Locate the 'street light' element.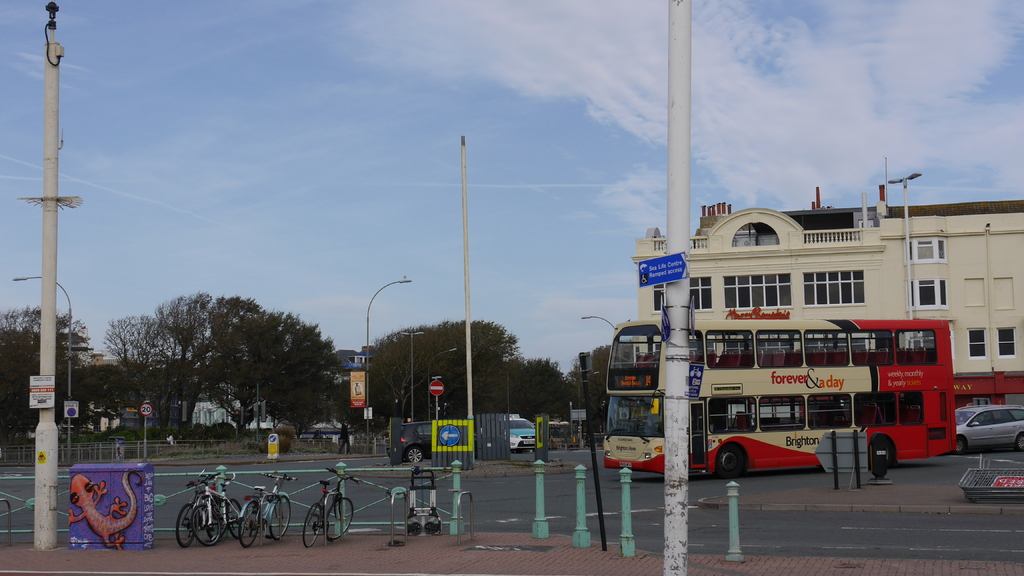
Element bbox: x1=580, y1=310, x2=623, y2=330.
